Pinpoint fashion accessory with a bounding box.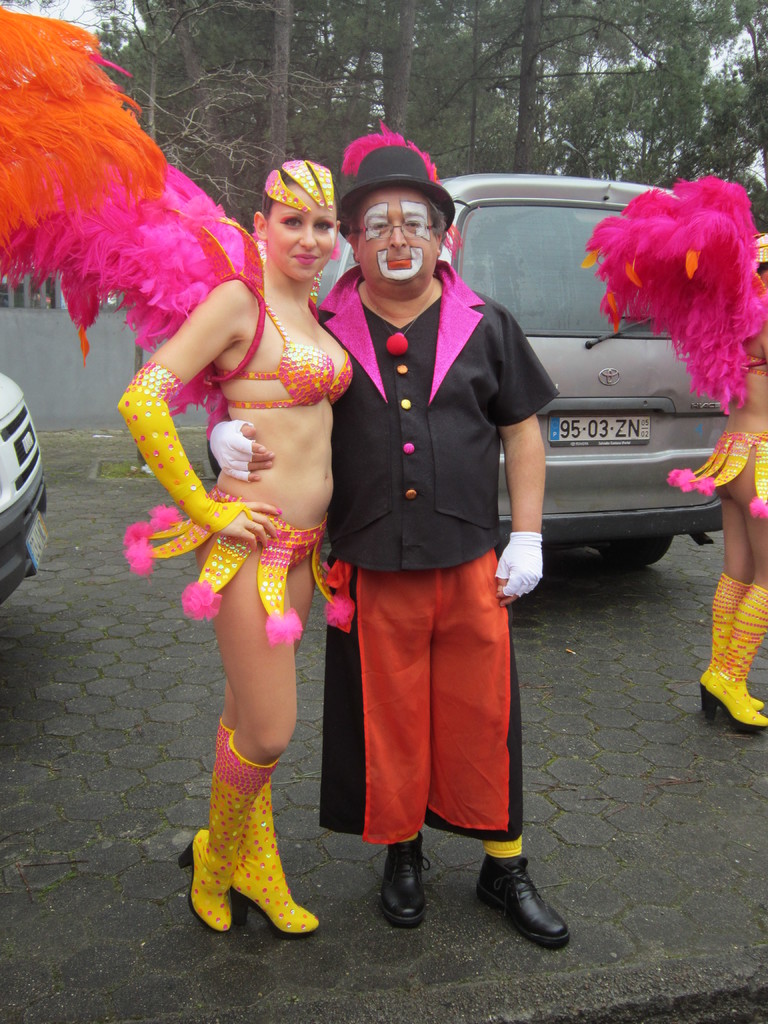
locate(335, 116, 460, 239).
